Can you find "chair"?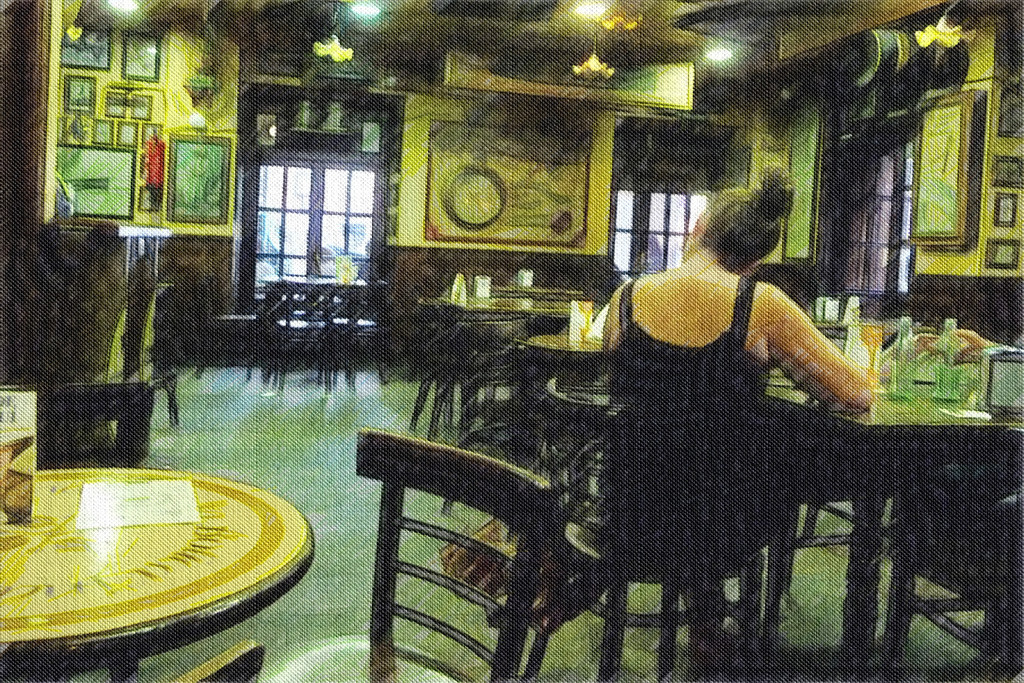
Yes, bounding box: locate(544, 366, 778, 682).
